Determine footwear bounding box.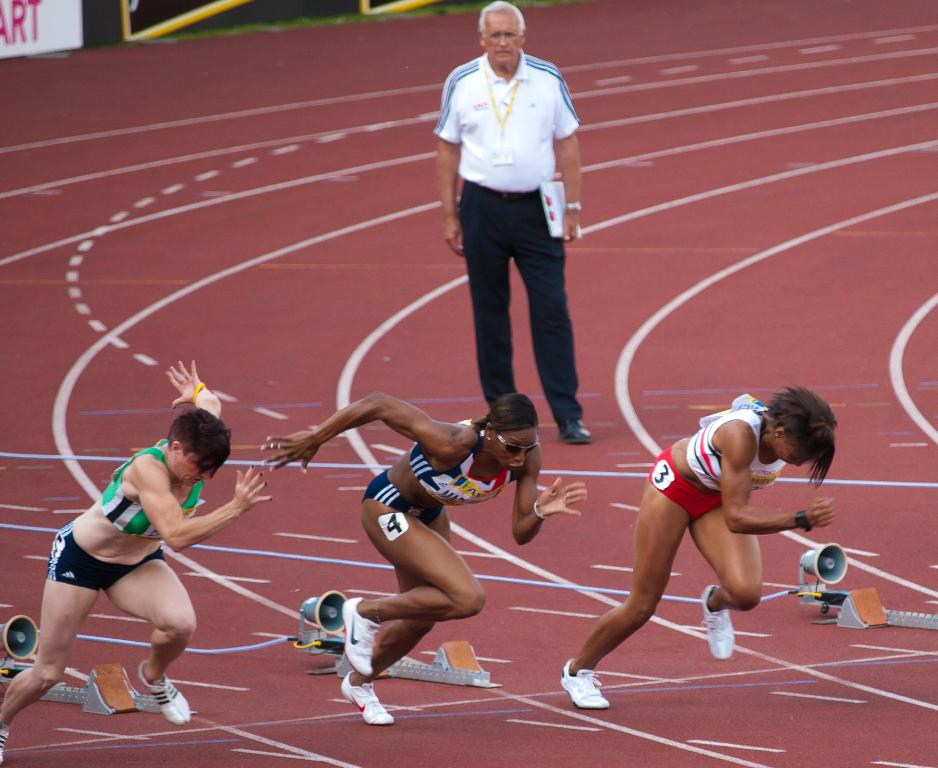
Determined: box=[561, 654, 609, 711].
